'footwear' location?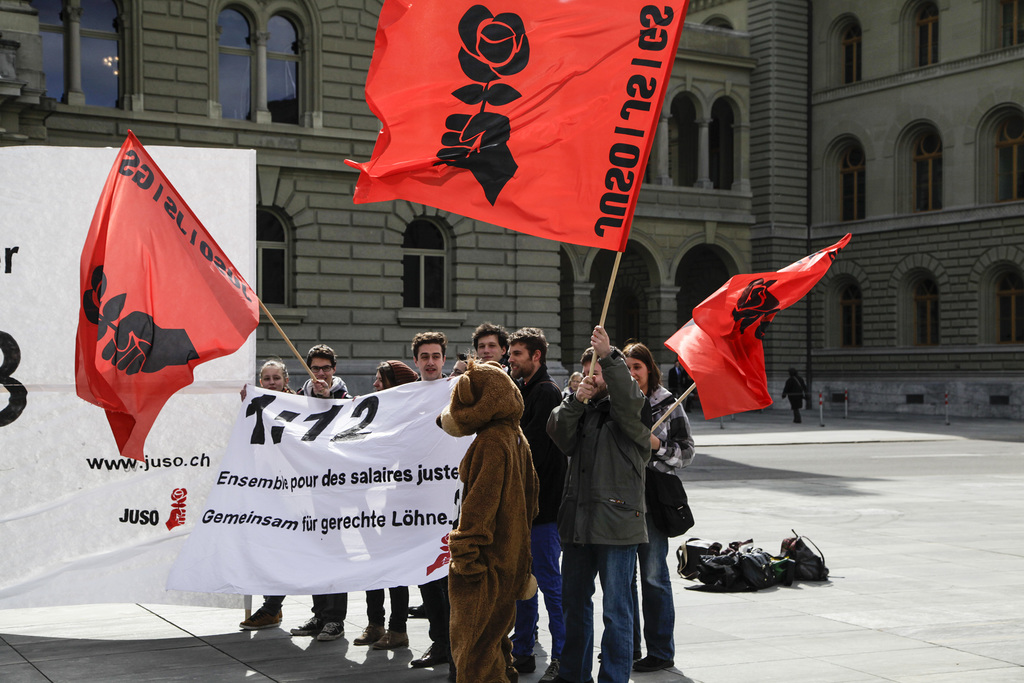
[left=241, top=611, right=279, bottom=627]
